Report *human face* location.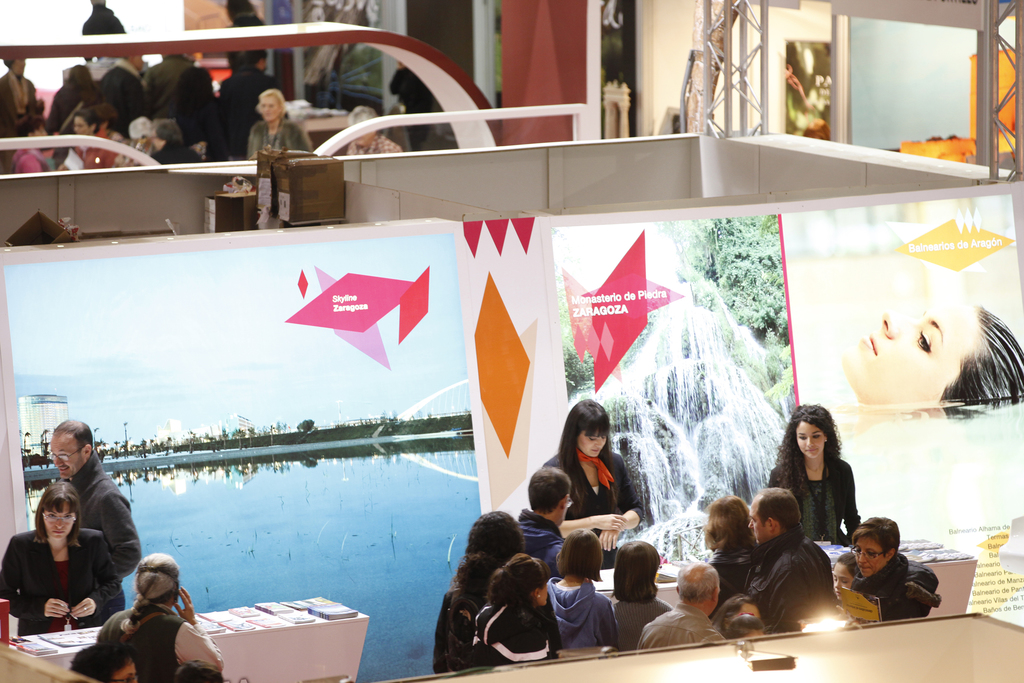
Report: crop(580, 432, 607, 453).
